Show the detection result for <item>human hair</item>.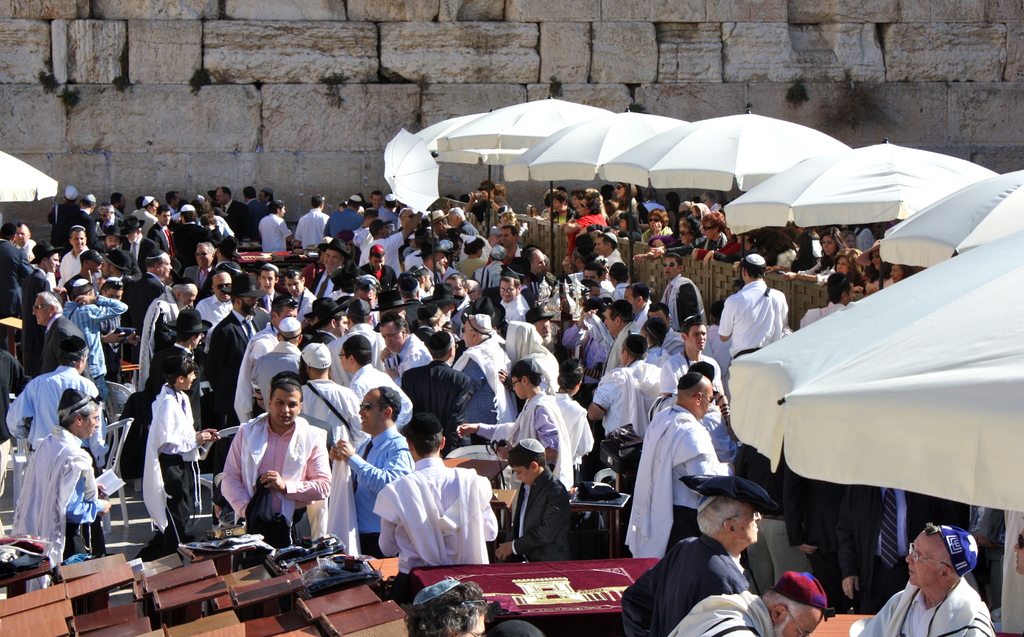
678:373:707:394.
